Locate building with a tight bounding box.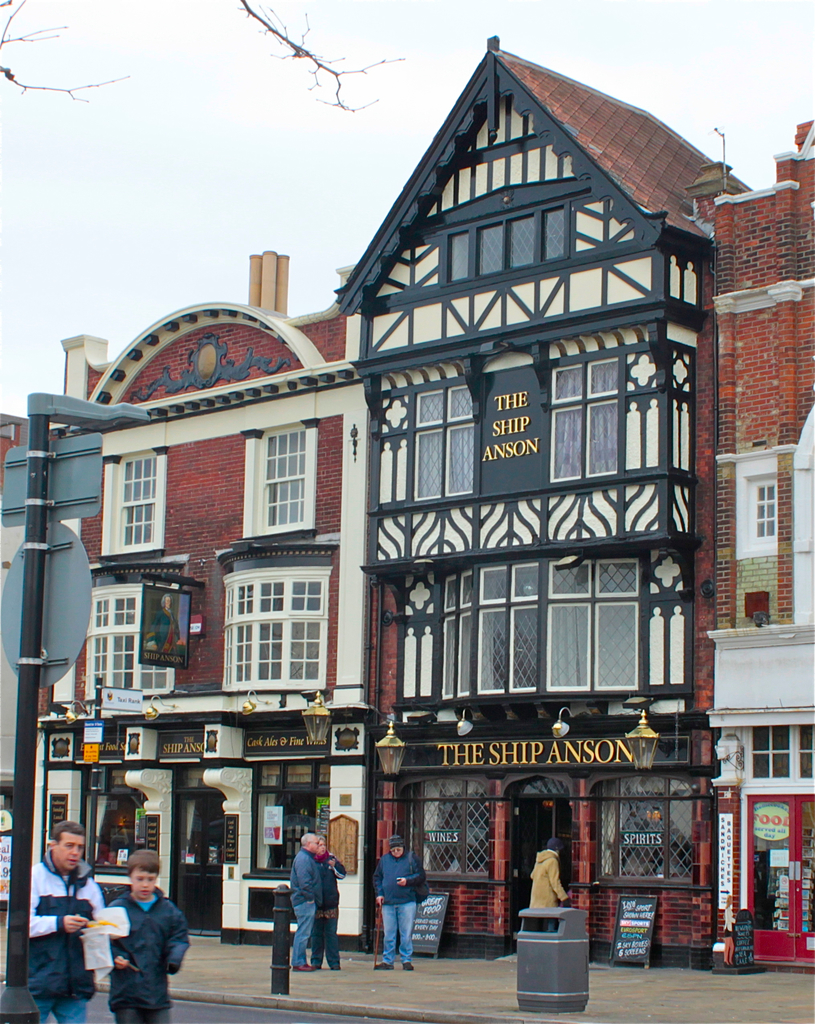
x1=337, y1=35, x2=753, y2=972.
